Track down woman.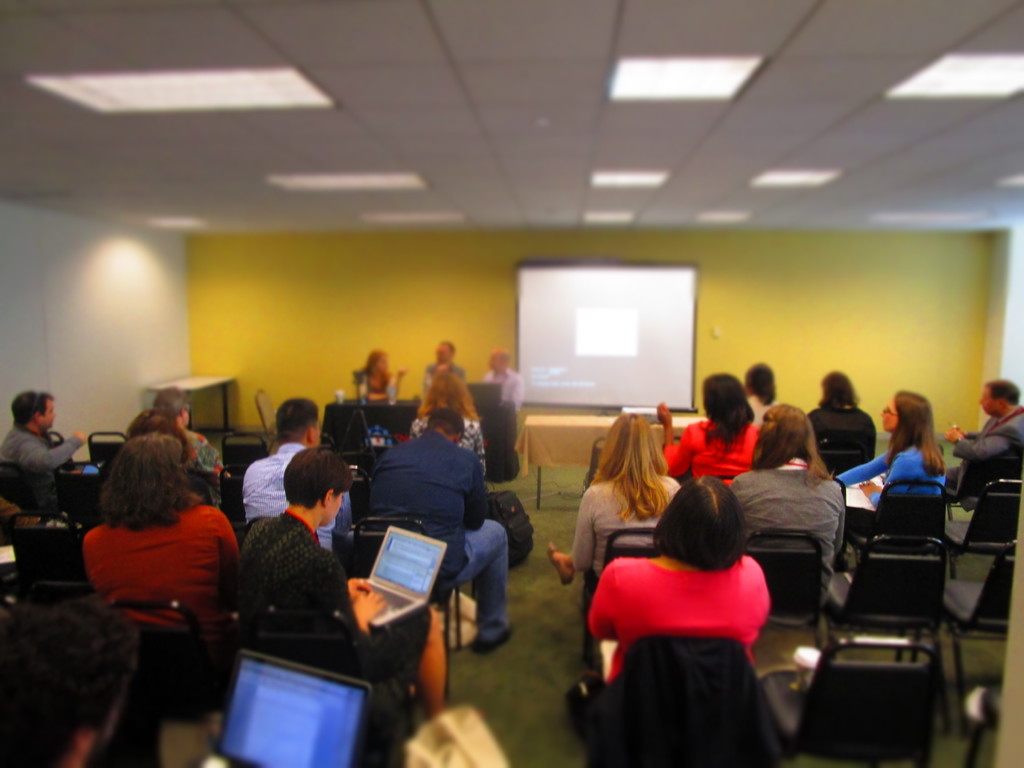
Tracked to (158, 387, 226, 476).
